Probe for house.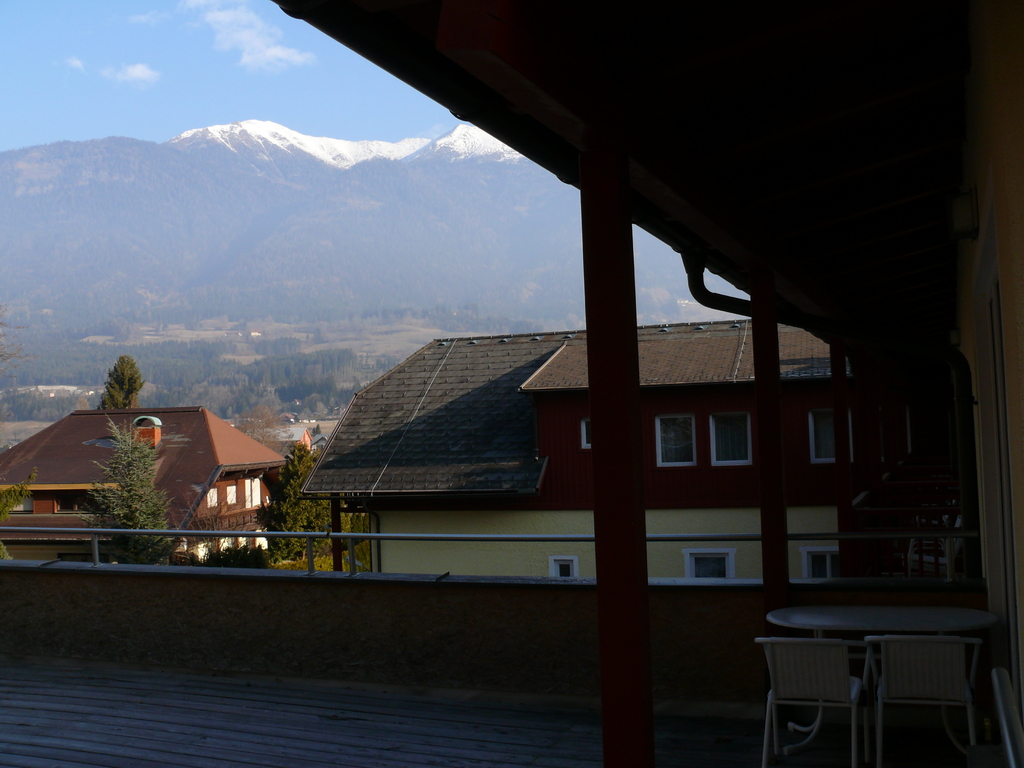
Probe result: [x1=230, y1=421, x2=326, y2=458].
